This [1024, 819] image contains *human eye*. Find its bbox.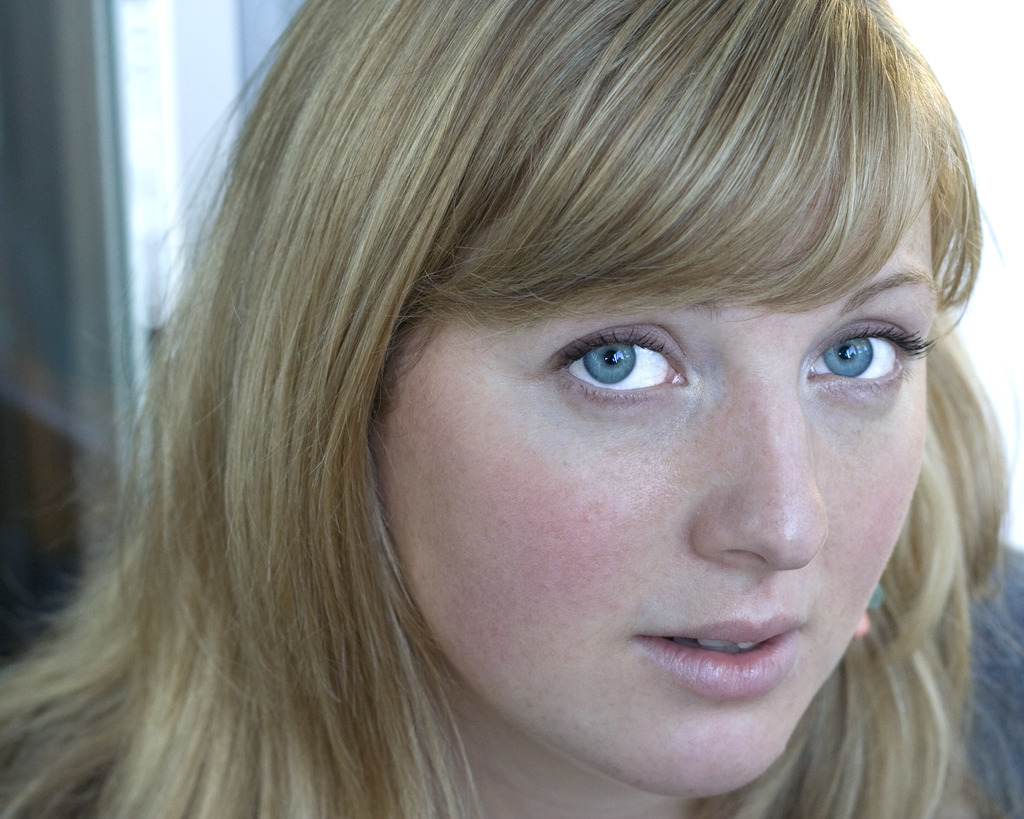
box(550, 314, 691, 410).
